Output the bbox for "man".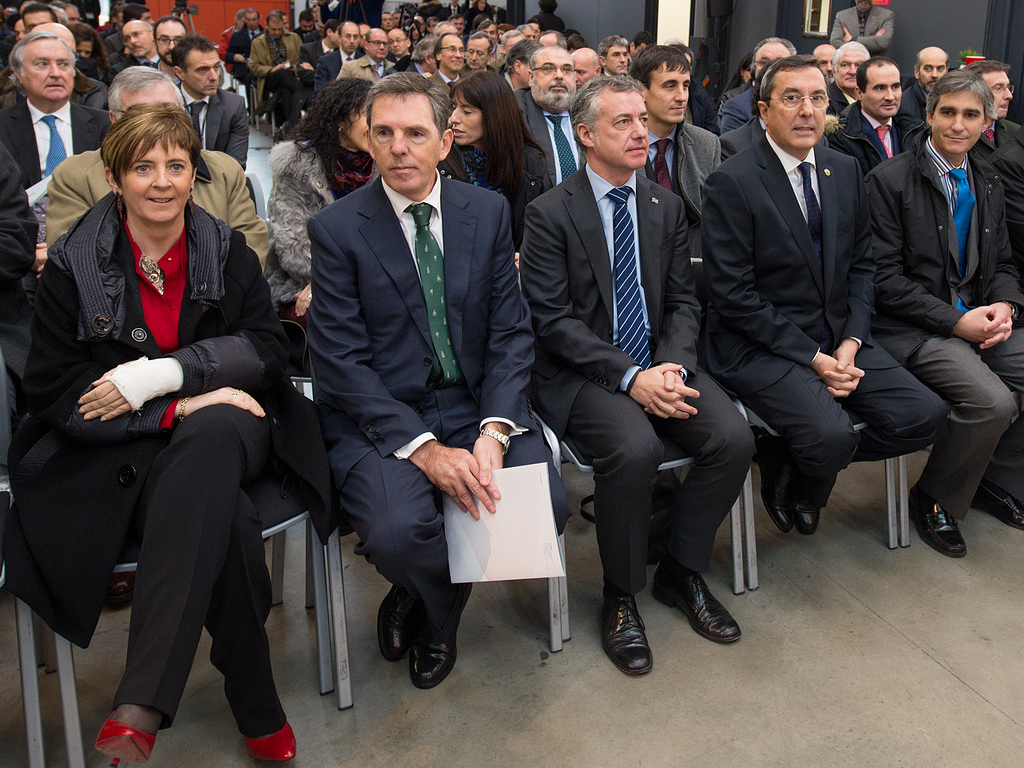
x1=826 y1=0 x2=900 y2=94.
